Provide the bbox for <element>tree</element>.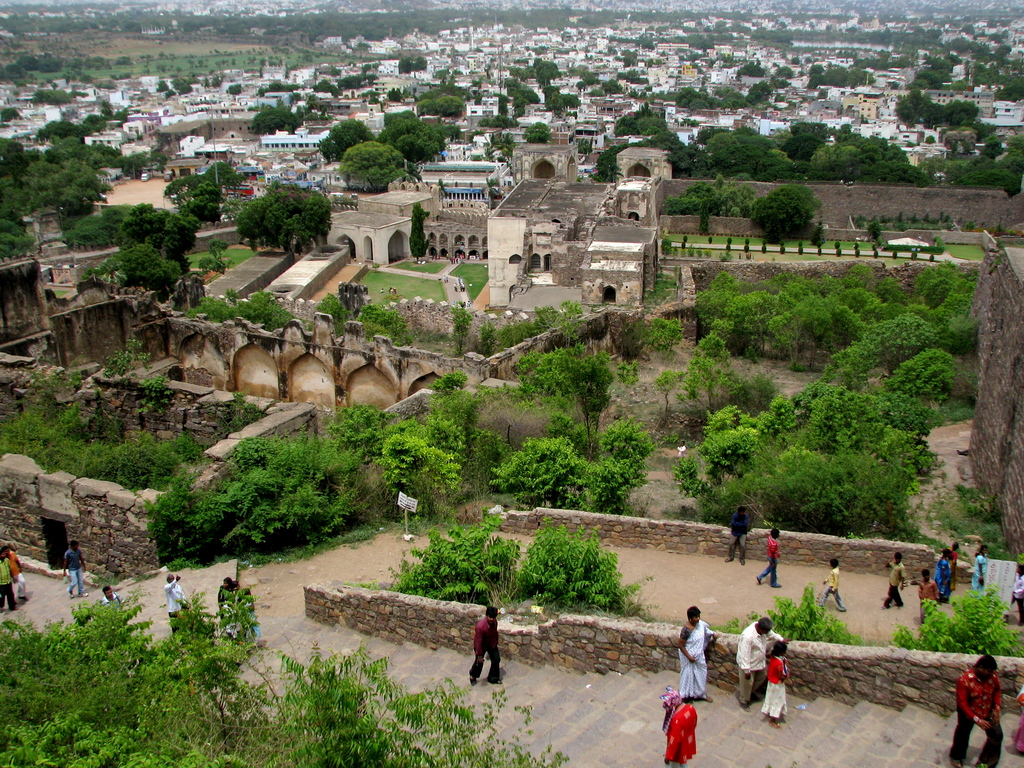
crop(408, 201, 436, 259).
